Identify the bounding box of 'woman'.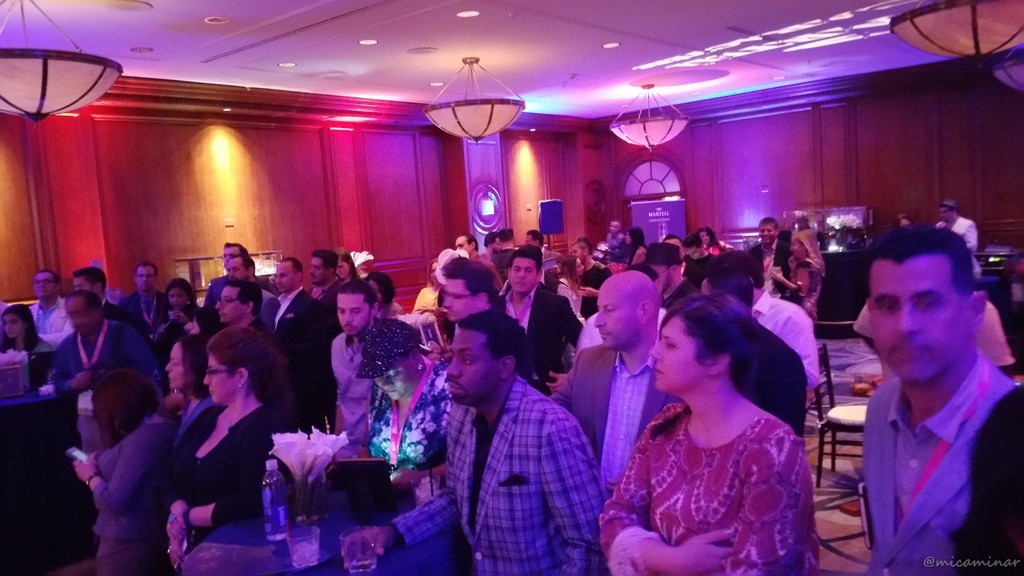
[891,213,912,230].
